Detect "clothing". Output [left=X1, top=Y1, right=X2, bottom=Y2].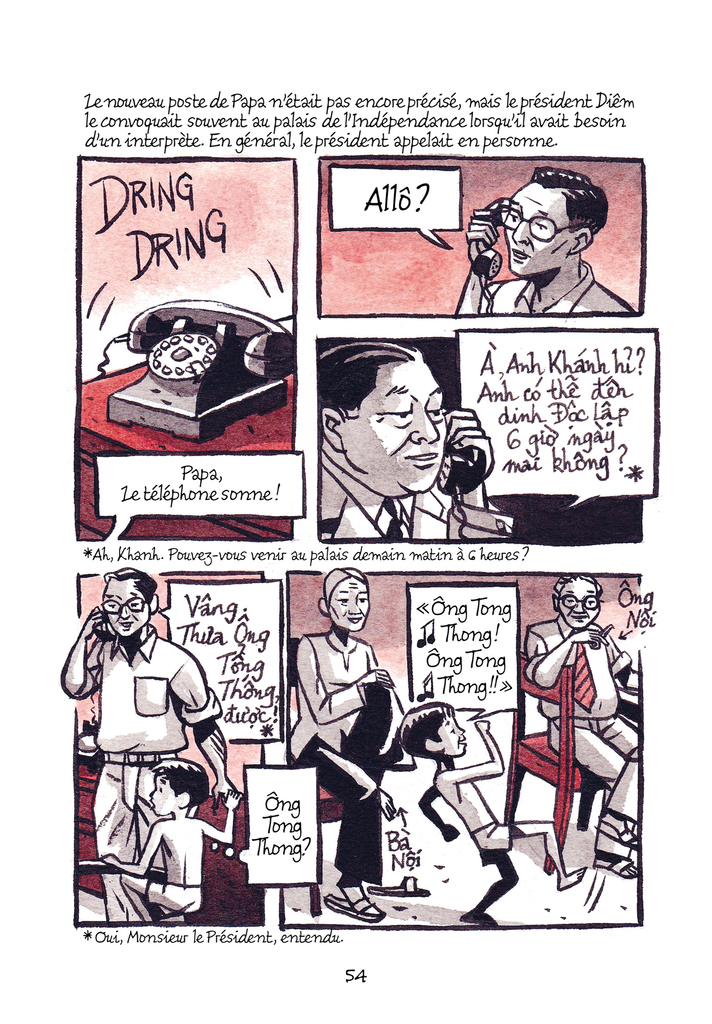
[left=71, top=603, right=229, bottom=882].
